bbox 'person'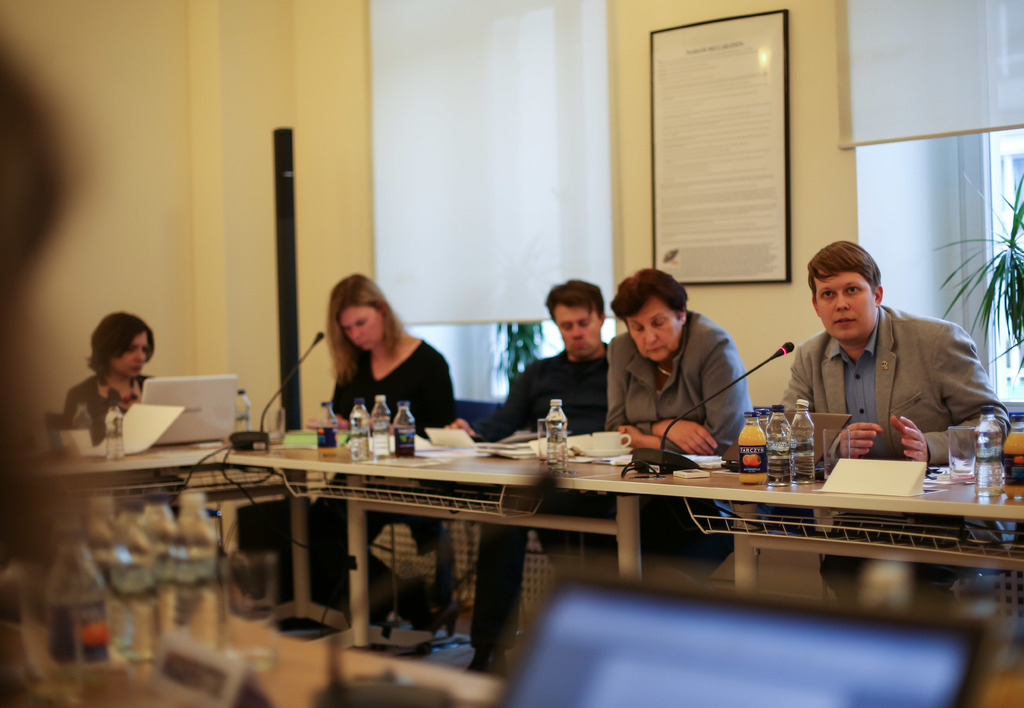
box(454, 277, 614, 678)
